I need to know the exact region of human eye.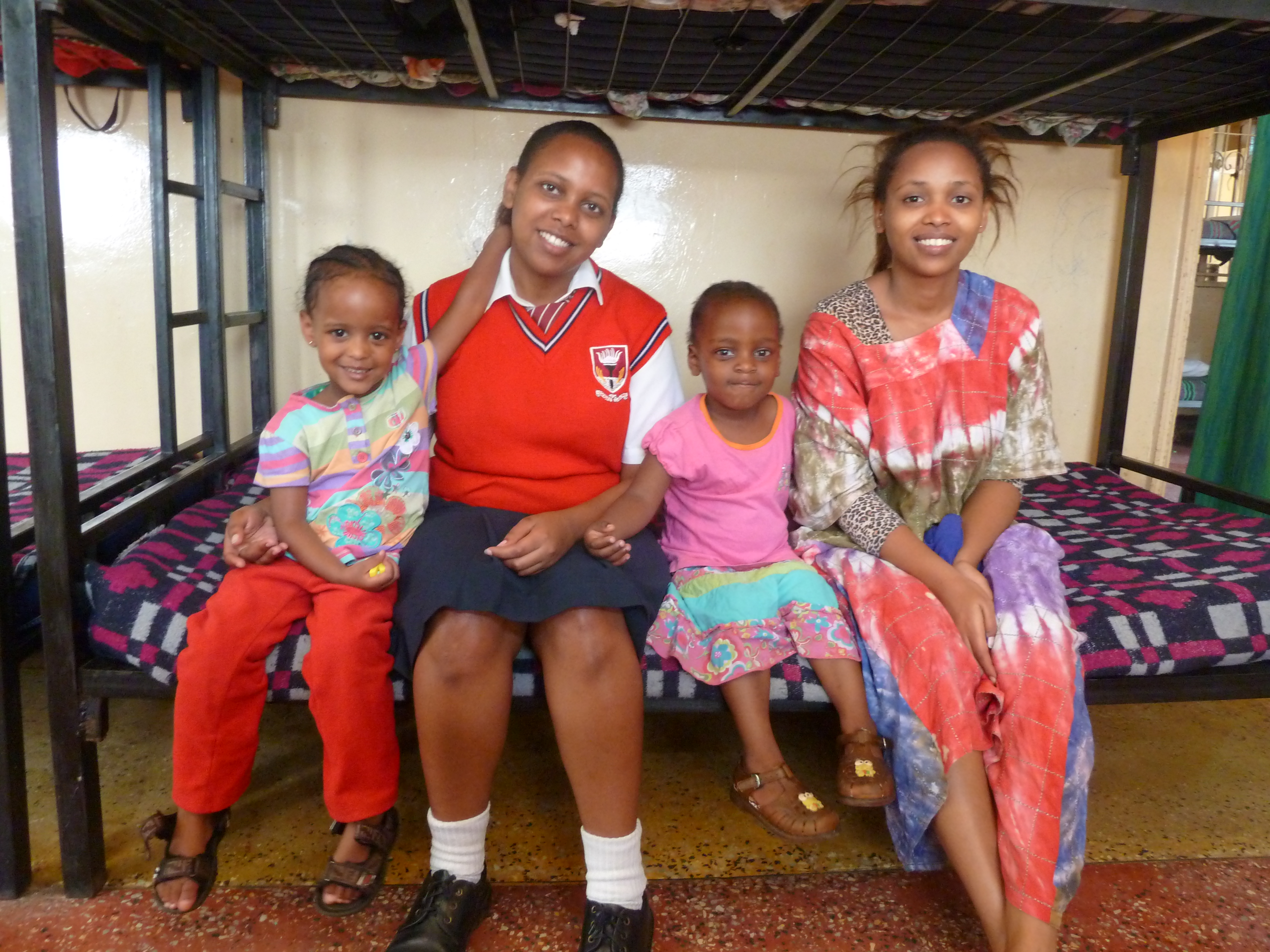
Region: l=169, t=57, r=179, b=63.
